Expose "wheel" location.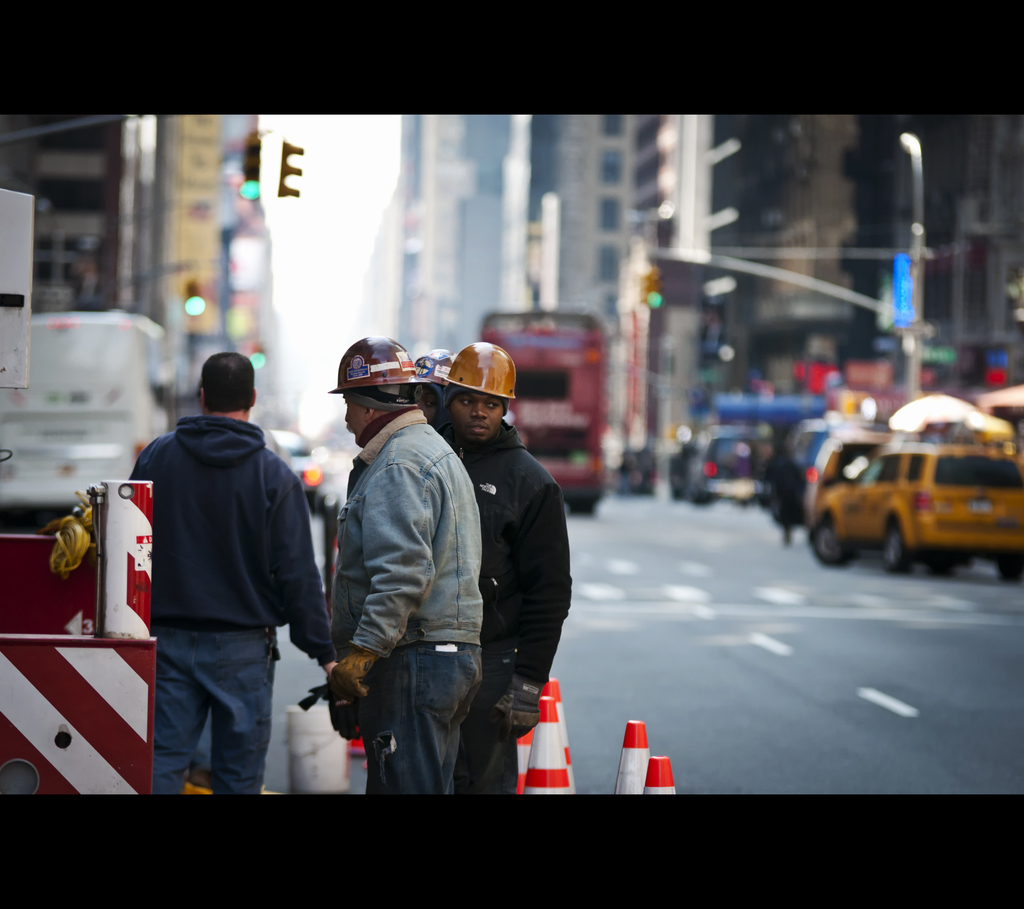
Exposed at left=810, top=515, right=851, bottom=569.
